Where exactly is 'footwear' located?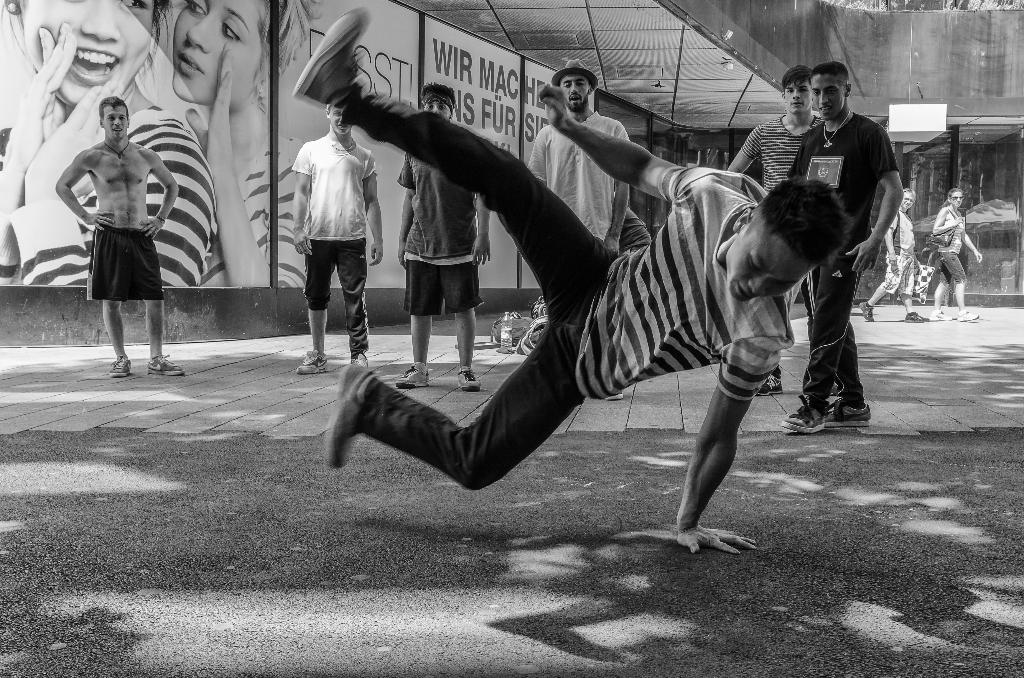
Its bounding box is x1=322 y1=355 x2=383 y2=471.
